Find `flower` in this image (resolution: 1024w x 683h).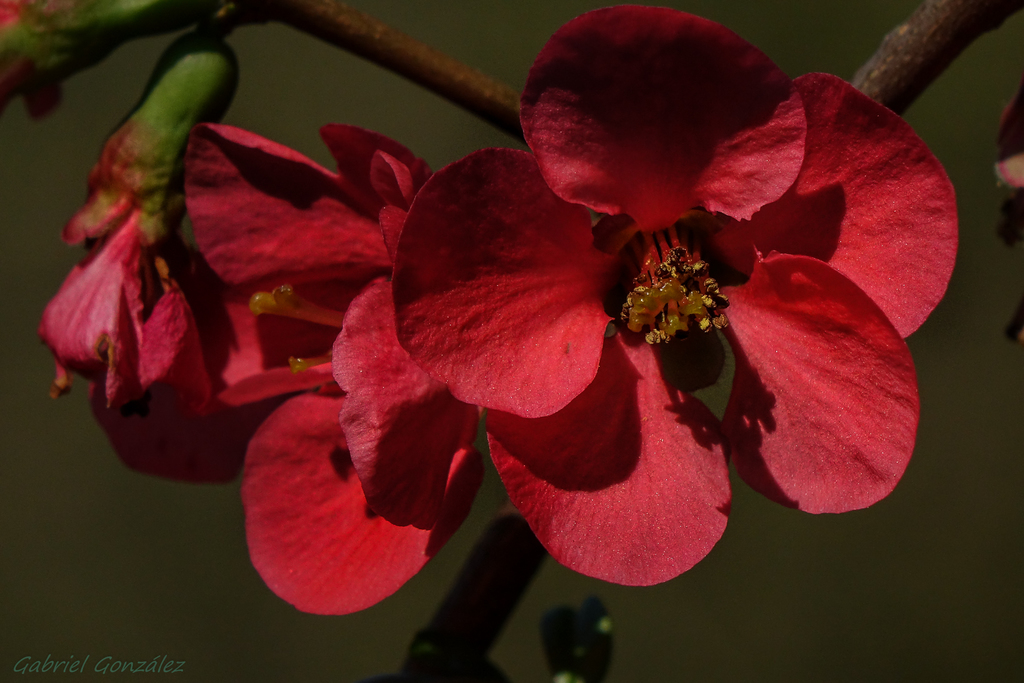
(89,119,483,622).
